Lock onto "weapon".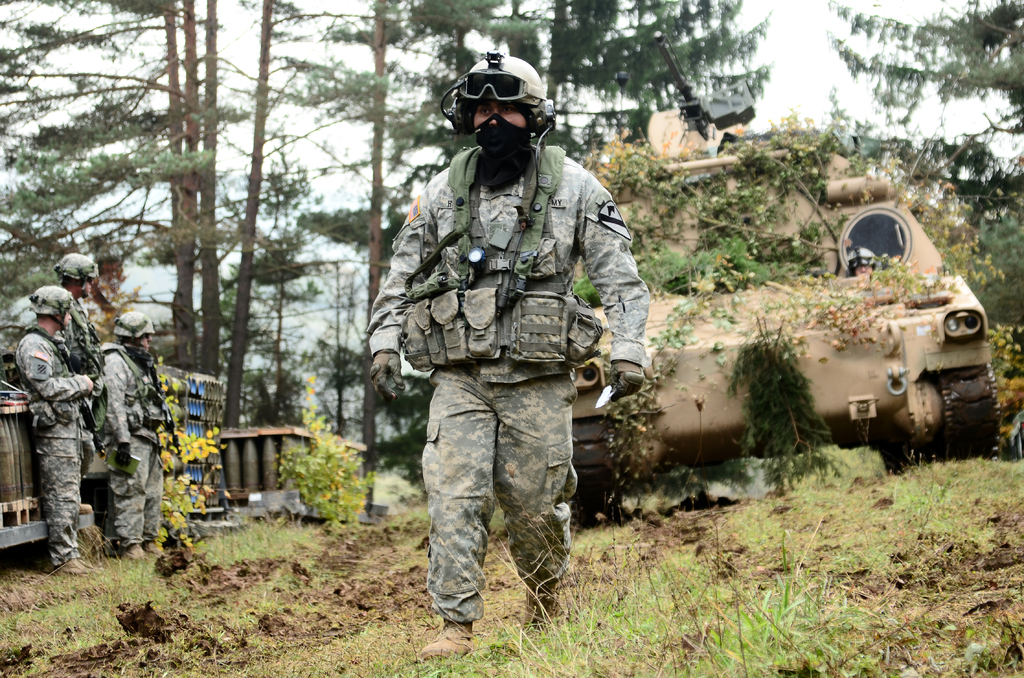
Locked: detection(56, 345, 107, 458).
